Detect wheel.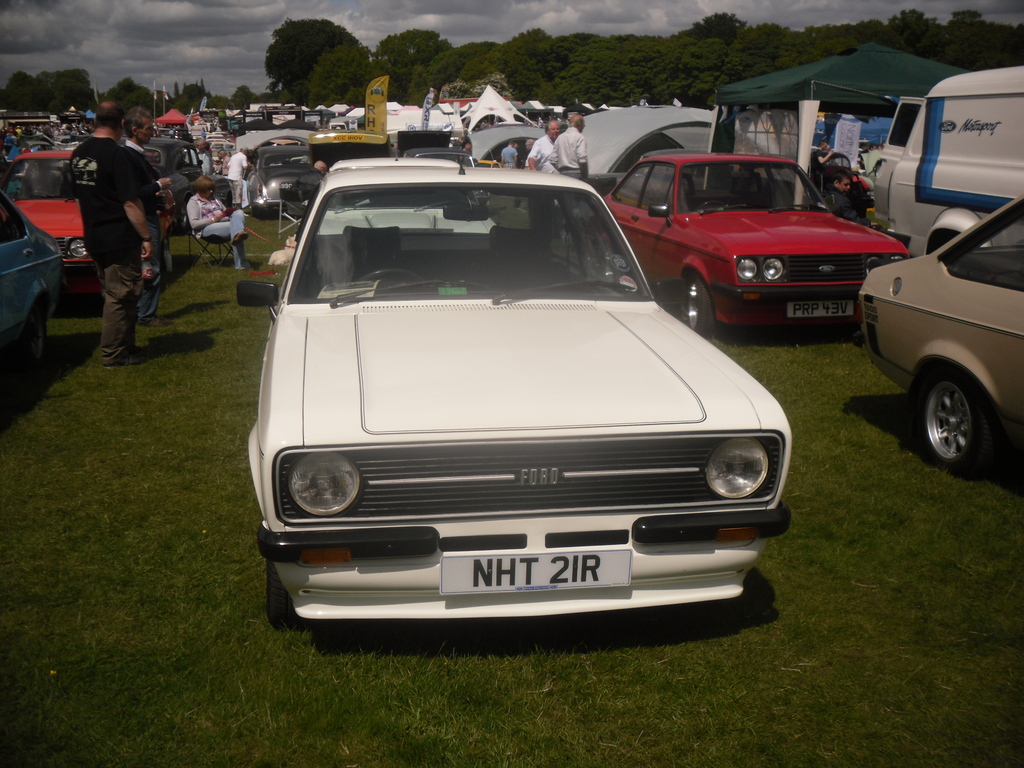
Detected at (680,269,711,338).
